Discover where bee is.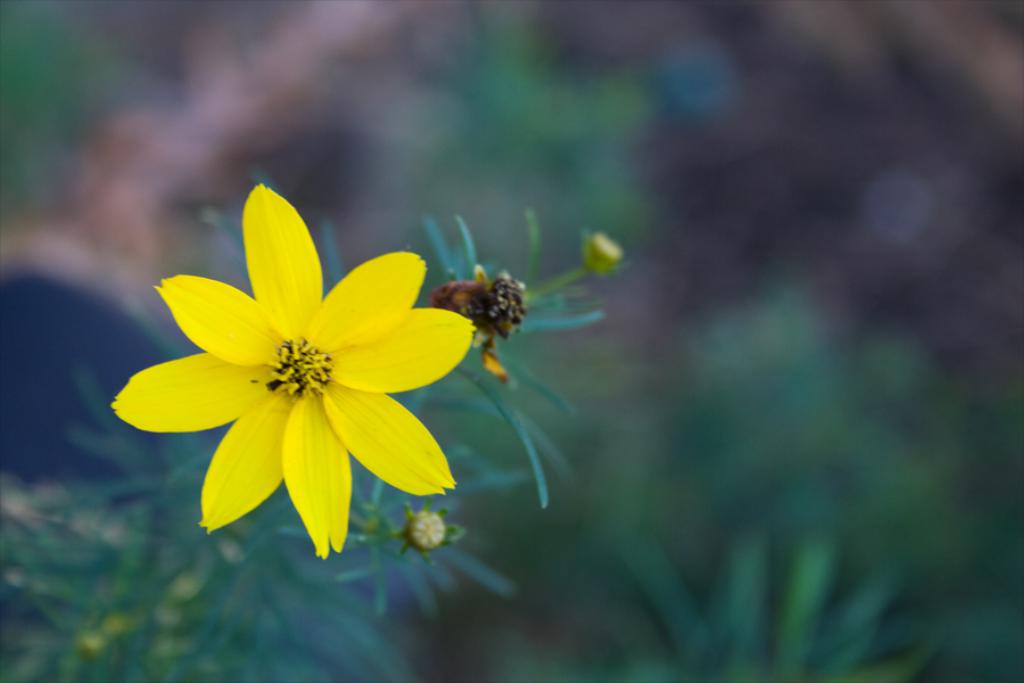
Discovered at [428,272,526,384].
